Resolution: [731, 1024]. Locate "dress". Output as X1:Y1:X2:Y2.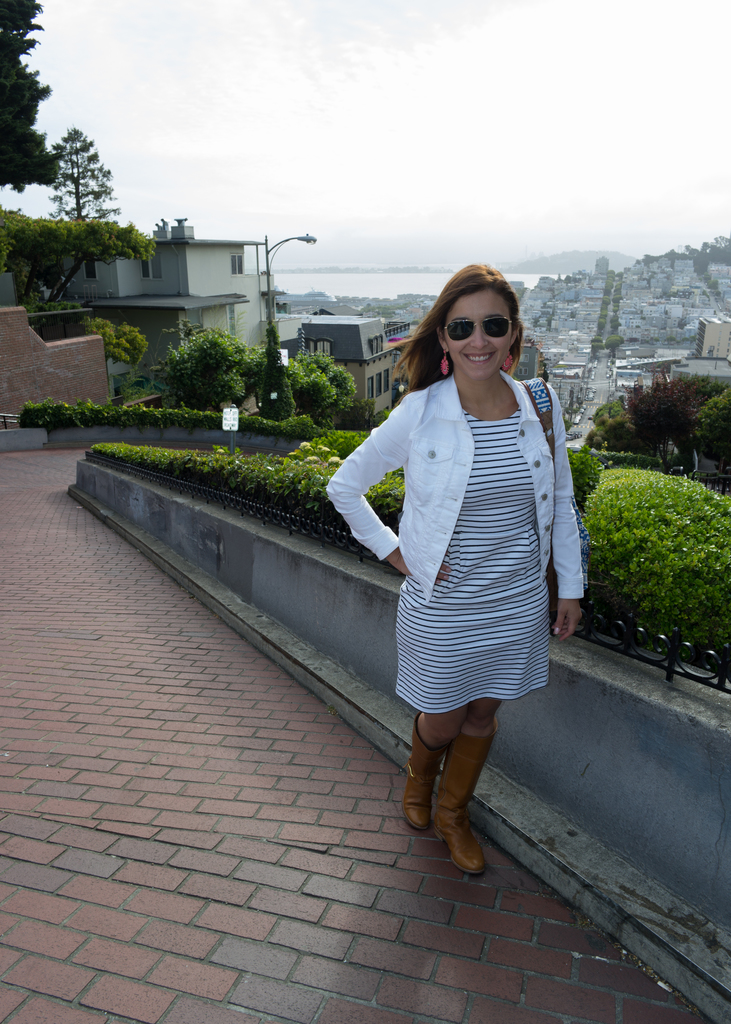
343:300:586:698.
